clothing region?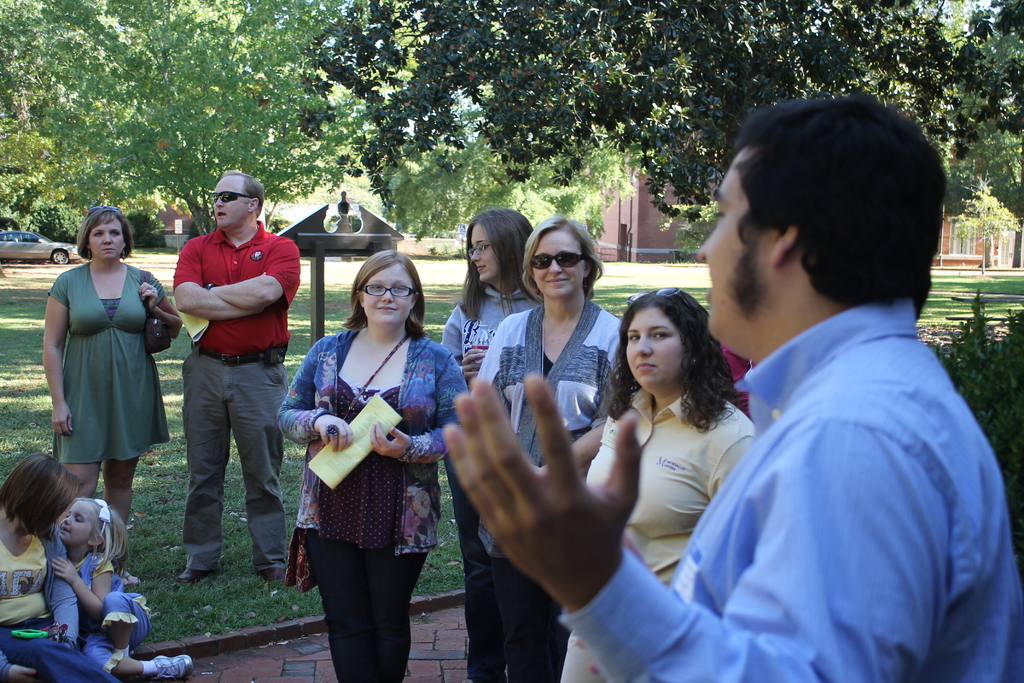
Rect(559, 292, 1023, 682)
